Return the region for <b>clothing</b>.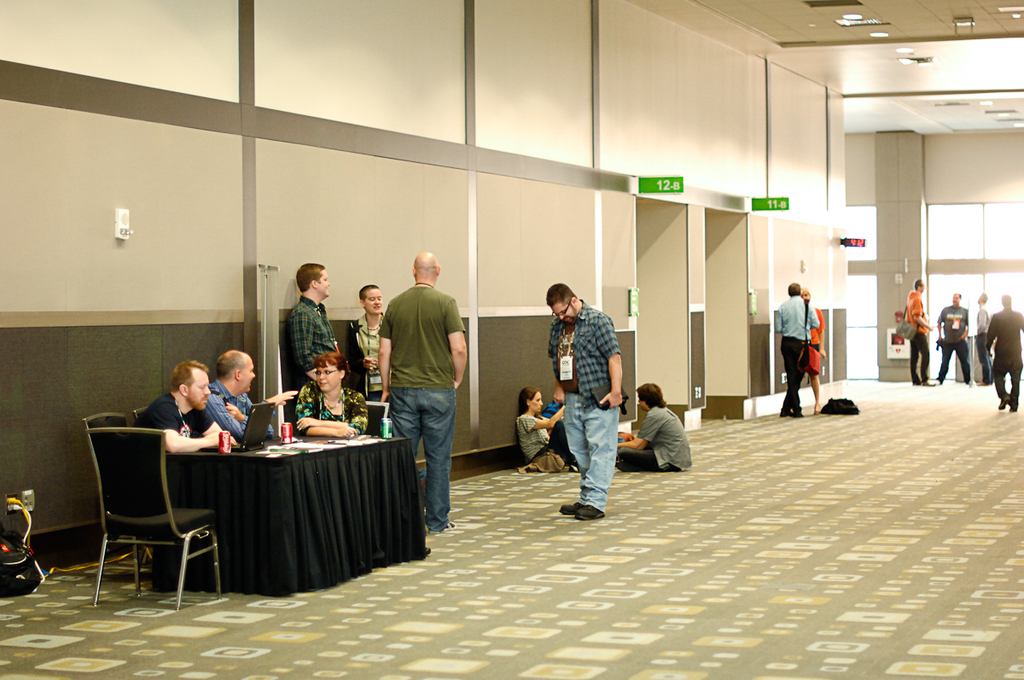
[x1=289, y1=296, x2=340, y2=404].
